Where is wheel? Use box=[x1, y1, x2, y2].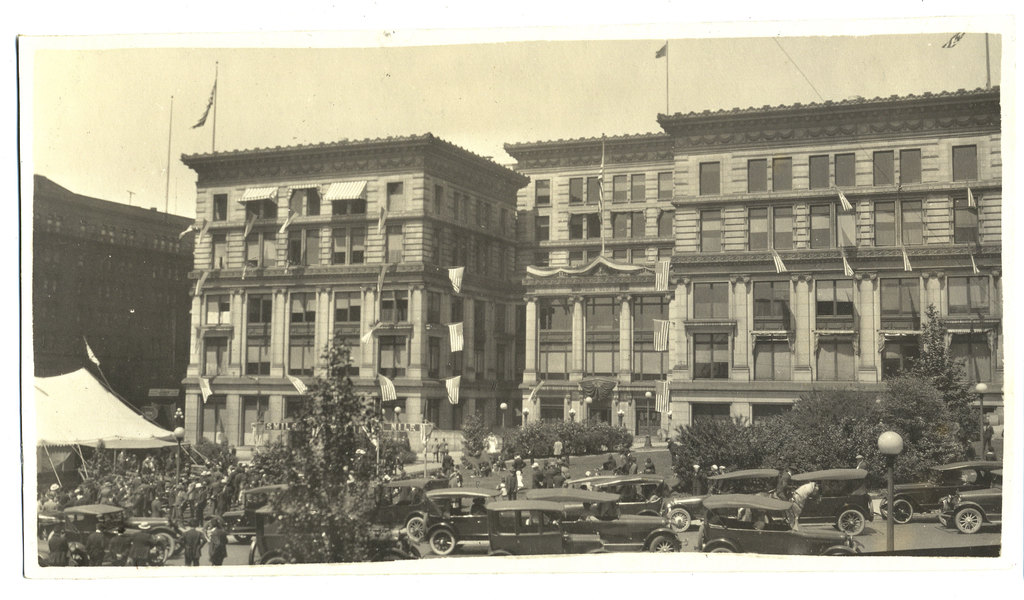
box=[252, 546, 266, 567].
